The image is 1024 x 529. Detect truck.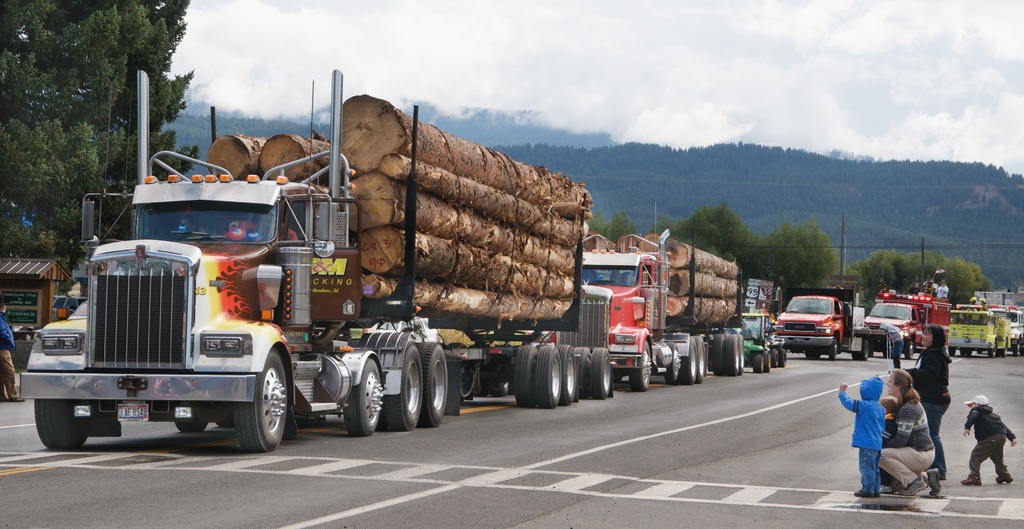
Detection: 946 301 1009 357.
